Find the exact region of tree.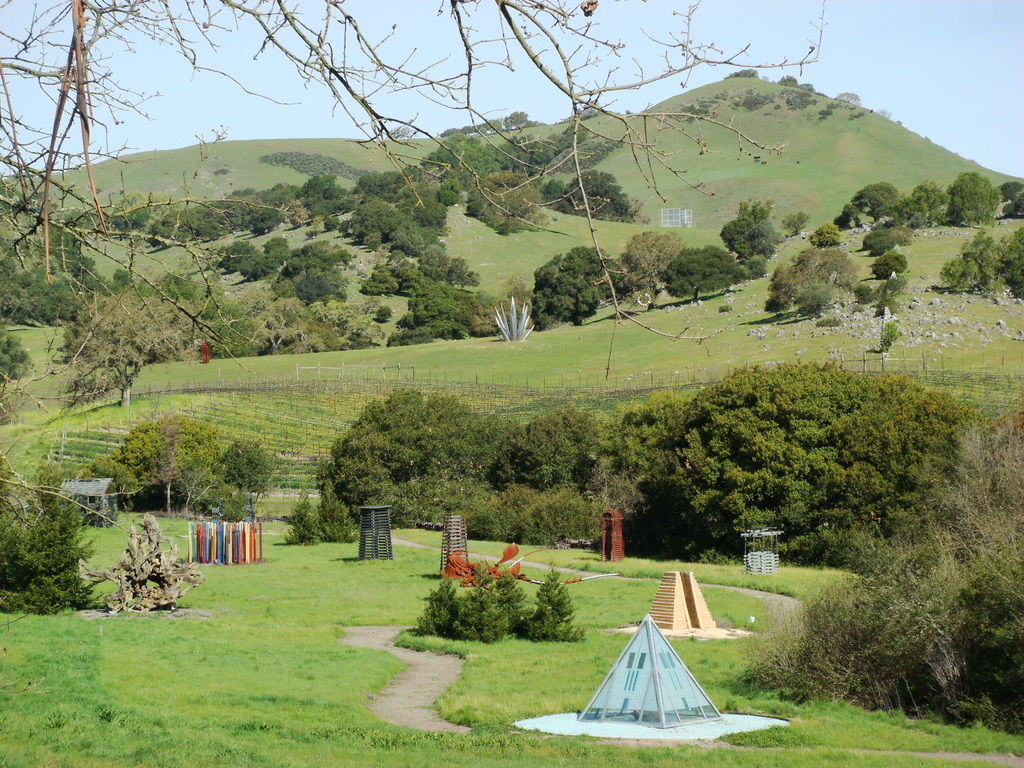
Exact region: [left=723, top=201, right=779, bottom=262].
